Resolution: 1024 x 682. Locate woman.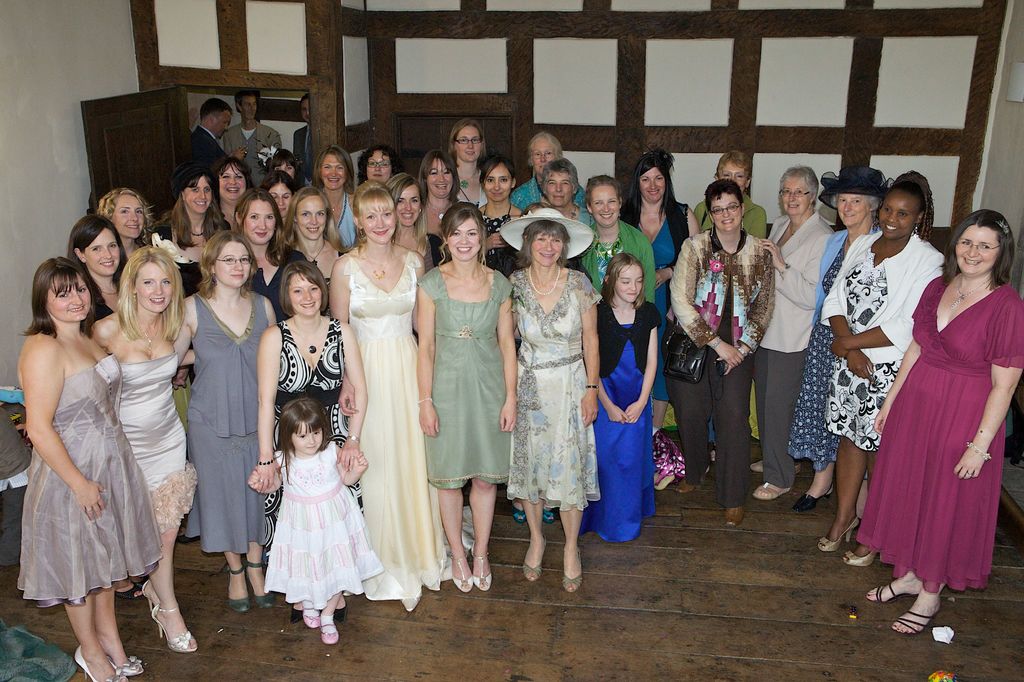
x1=207, y1=152, x2=259, y2=229.
